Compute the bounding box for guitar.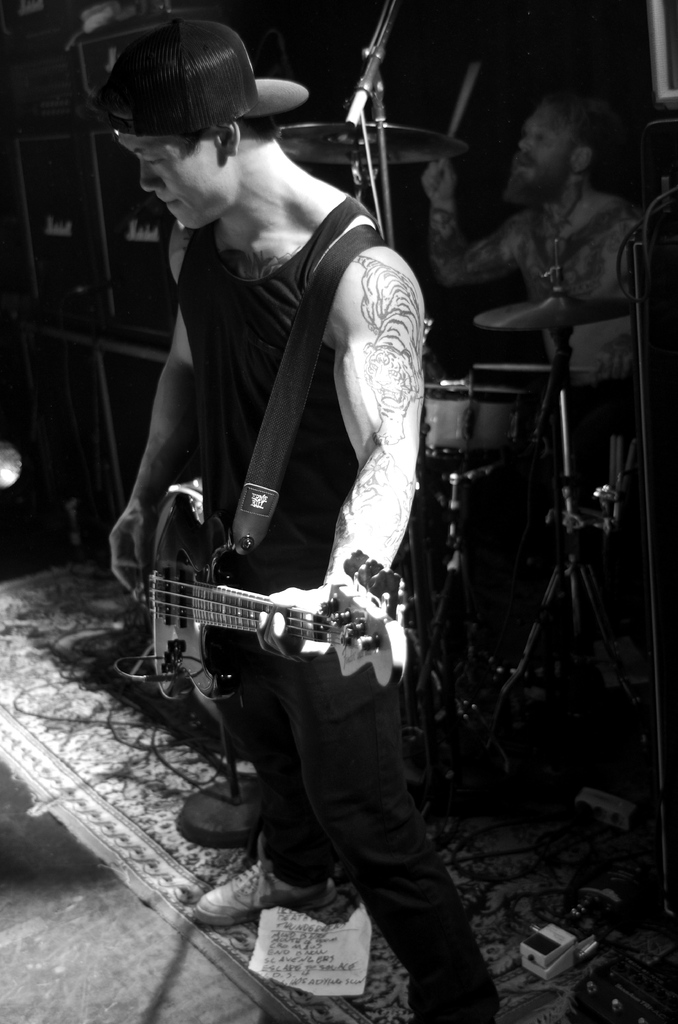
[138, 481, 412, 727].
